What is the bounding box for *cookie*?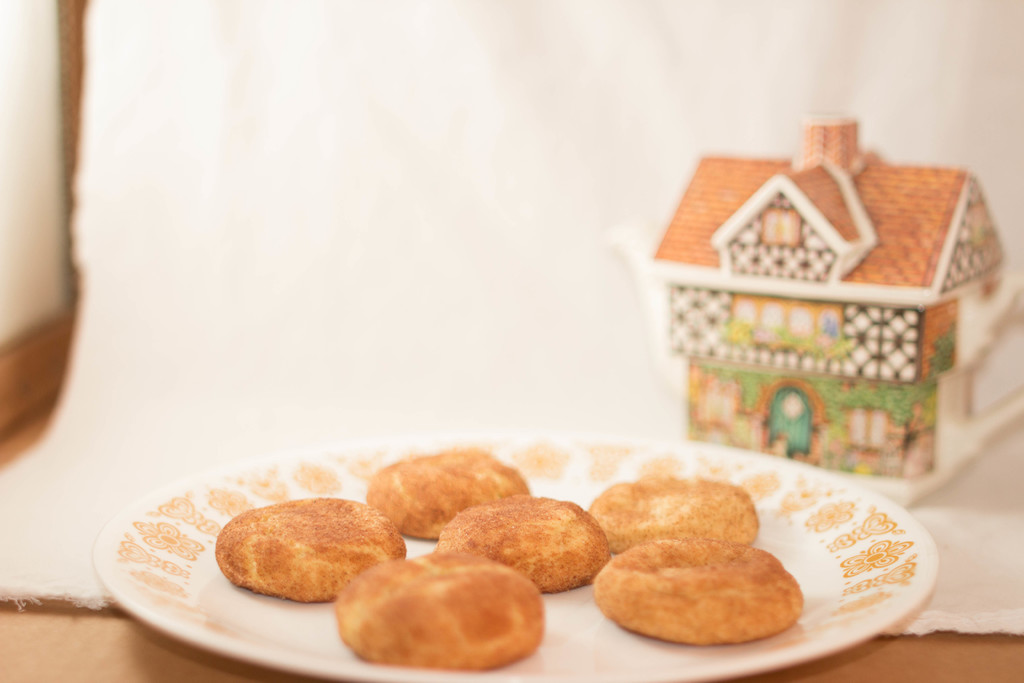
[586,468,759,555].
